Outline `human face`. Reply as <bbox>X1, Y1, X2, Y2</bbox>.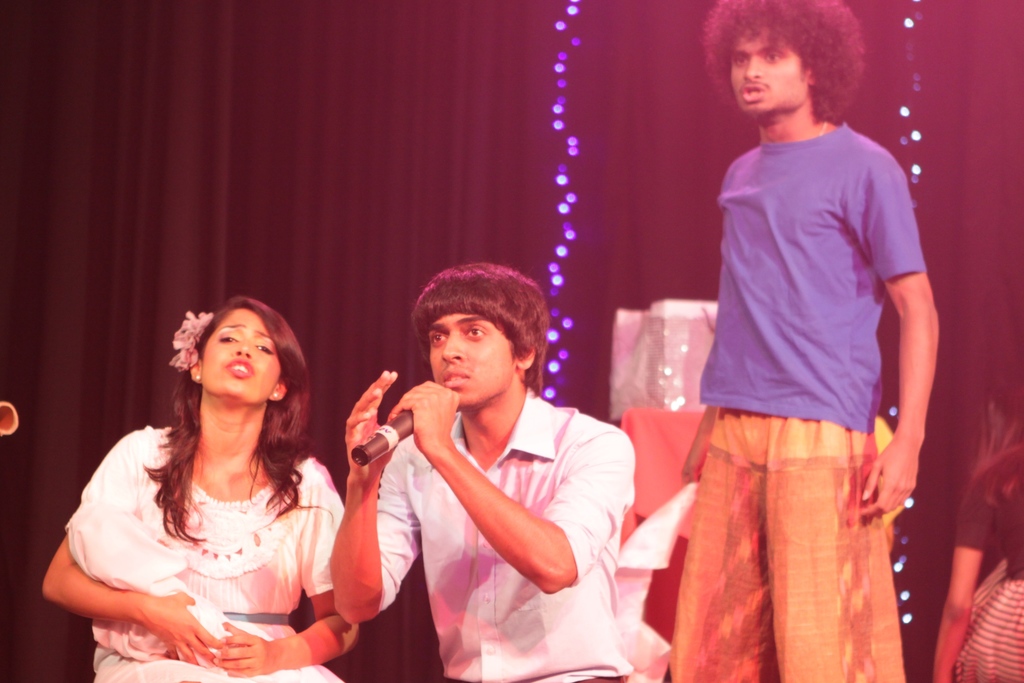
<bbox>204, 309, 285, 399</bbox>.
